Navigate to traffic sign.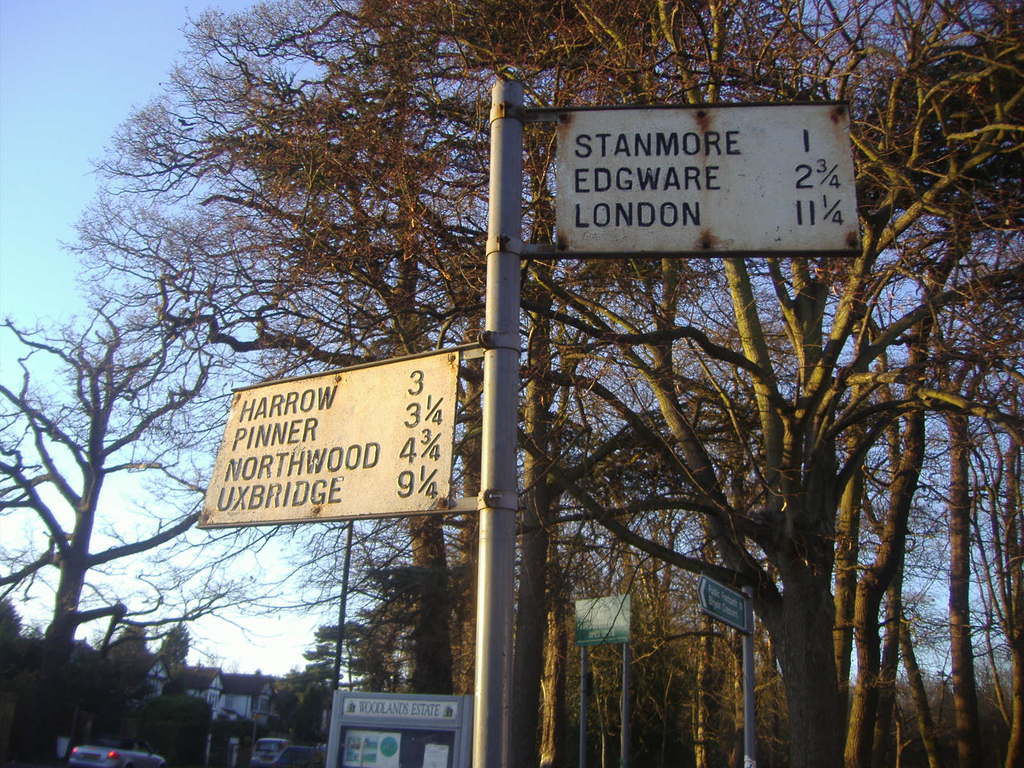
Navigation target: Rect(193, 338, 479, 527).
